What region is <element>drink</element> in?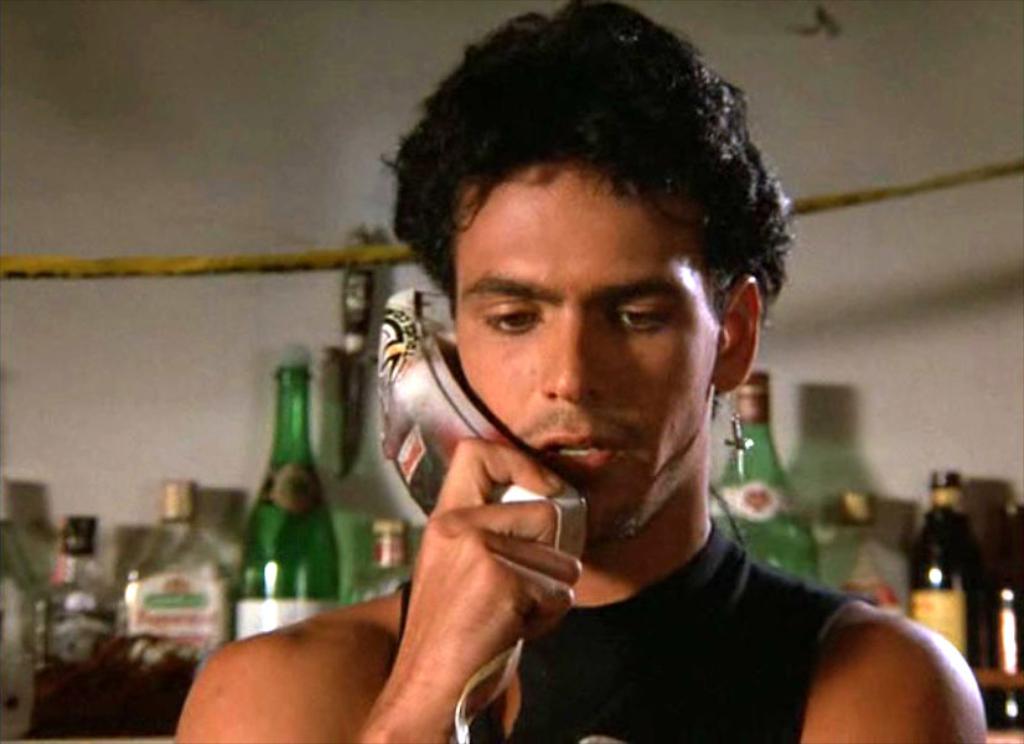
select_region(245, 331, 333, 644).
